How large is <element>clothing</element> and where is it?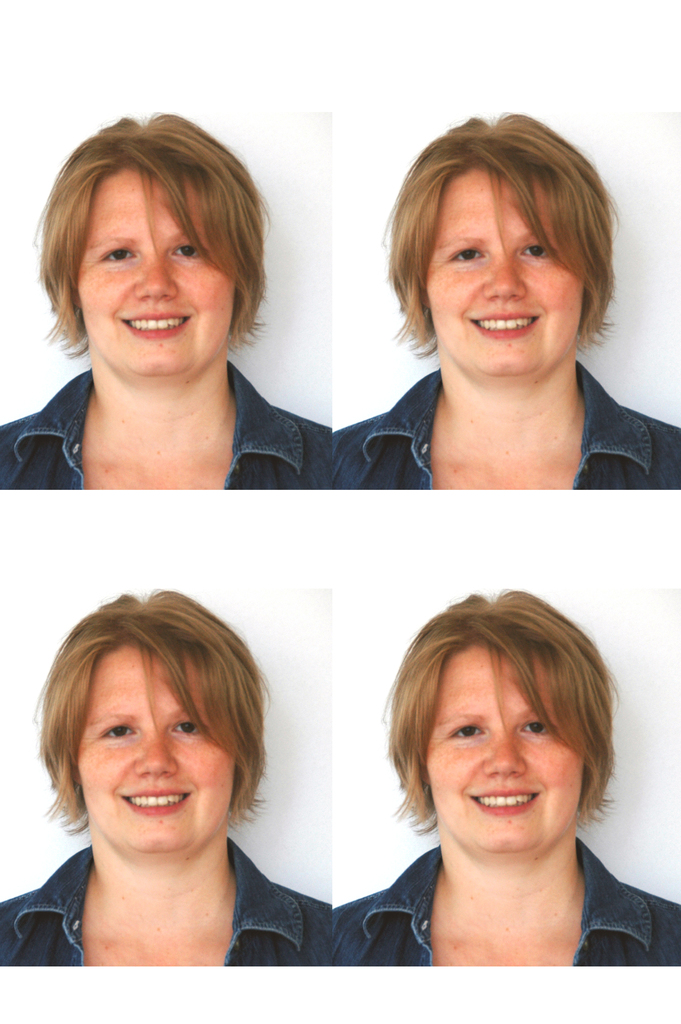
Bounding box: {"x1": 0, "y1": 840, "x2": 329, "y2": 975}.
